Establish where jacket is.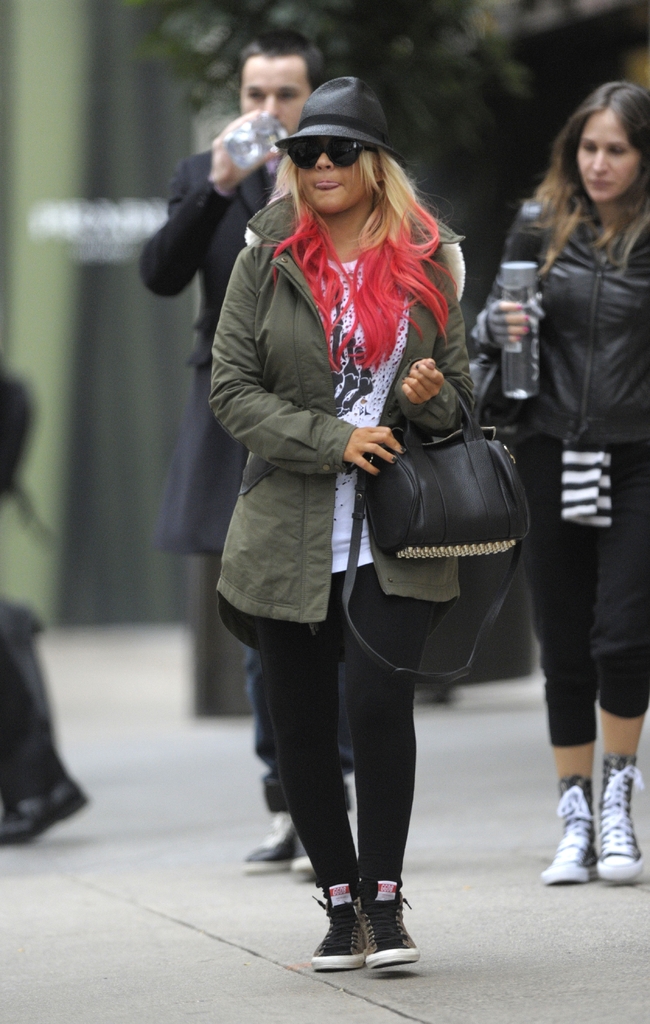
Established at detection(203, 198, 493, 662).
